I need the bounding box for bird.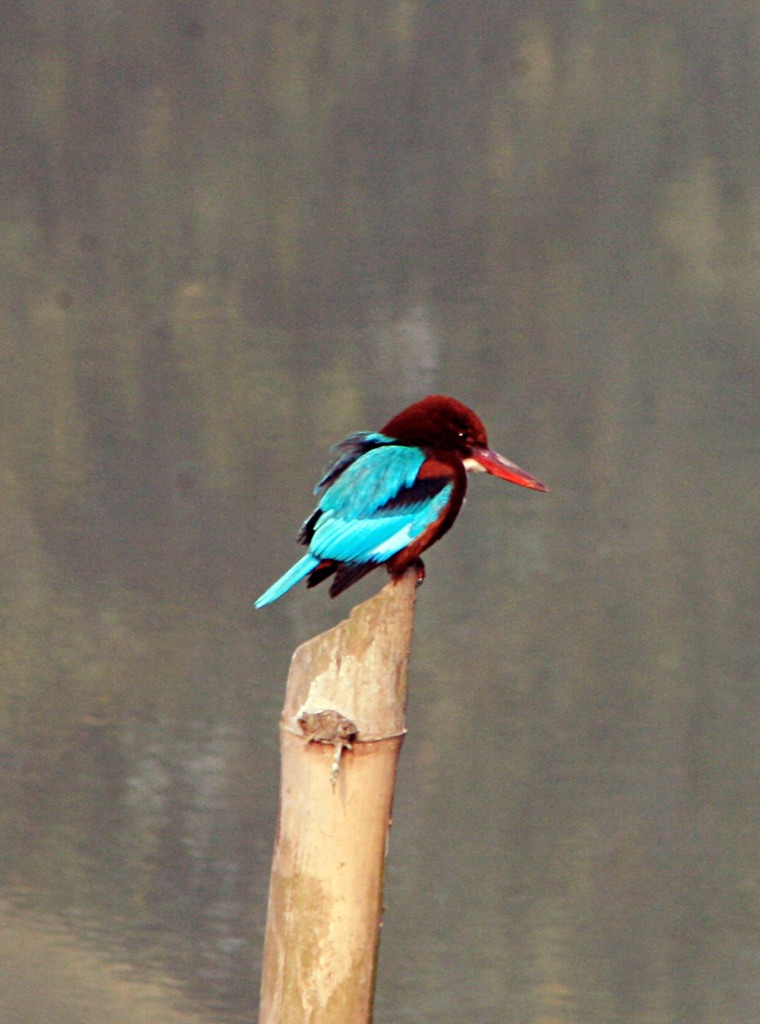
Here it is: select_region(267, 387, 553, 628).
